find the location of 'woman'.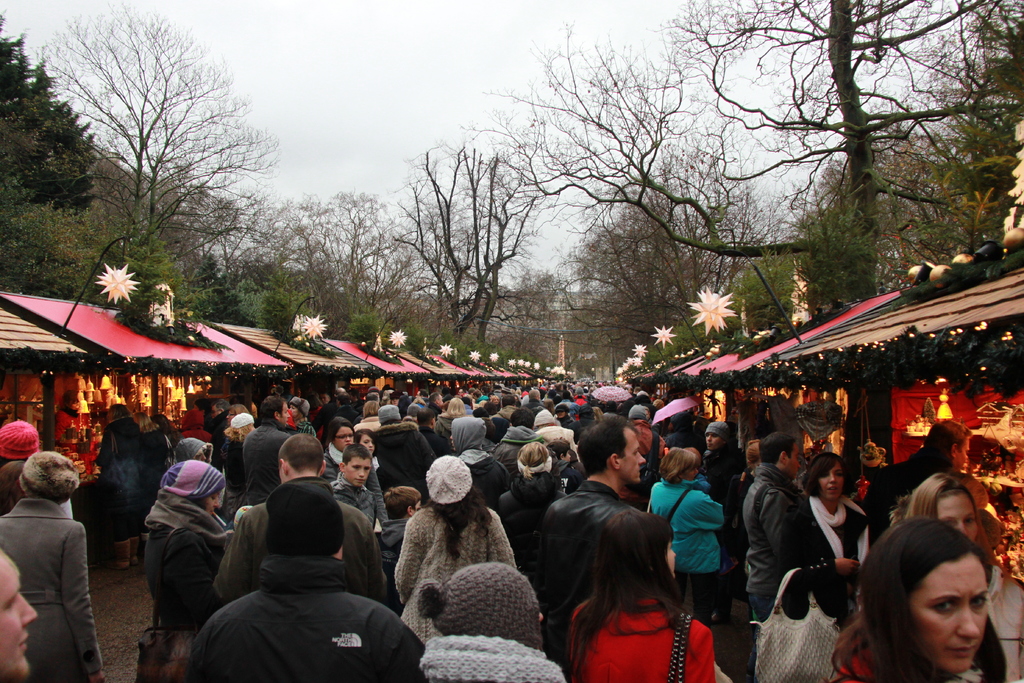
Location: select_region(195, 395, 214, 415).
